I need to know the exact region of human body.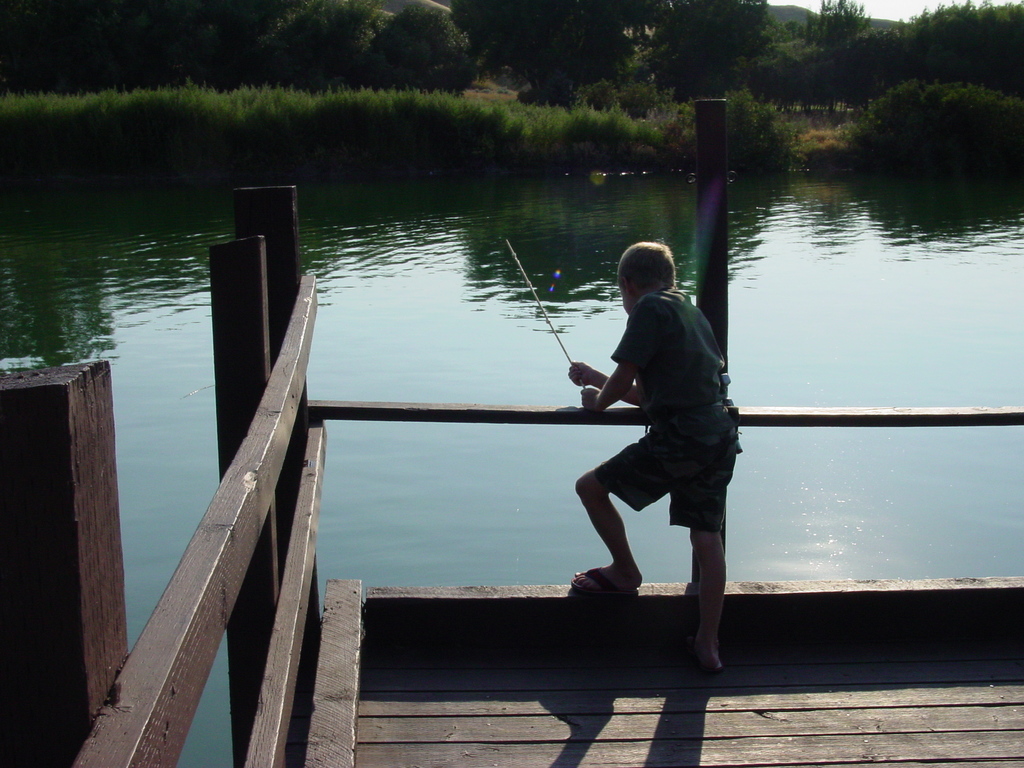
Region: crop(575, 250, 746, 674).
